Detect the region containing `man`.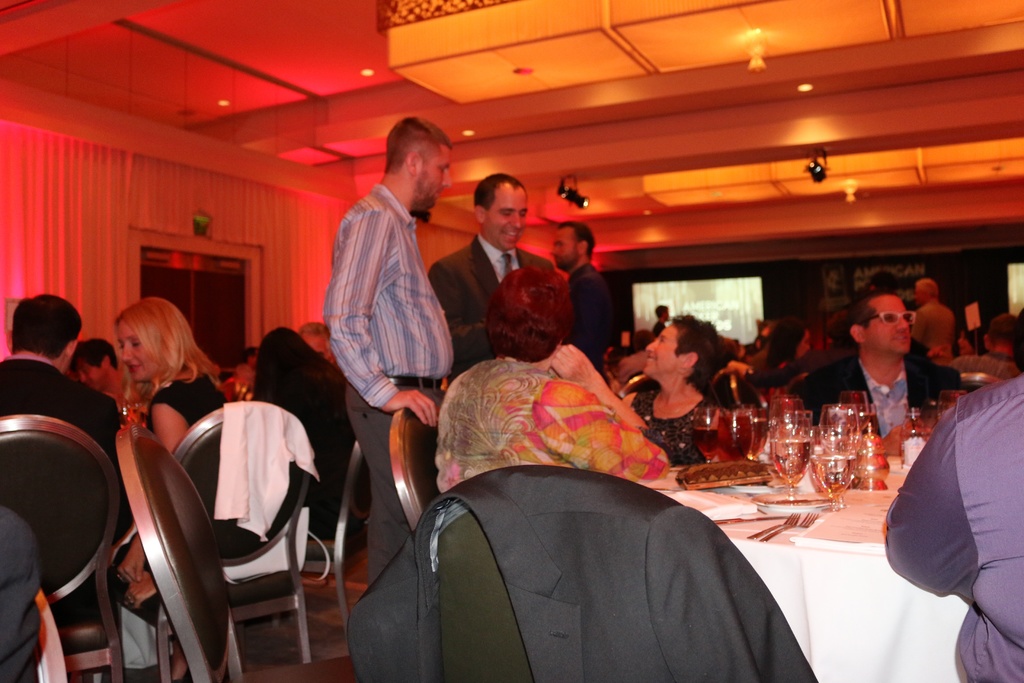
region(426, 174, 552, 329).
